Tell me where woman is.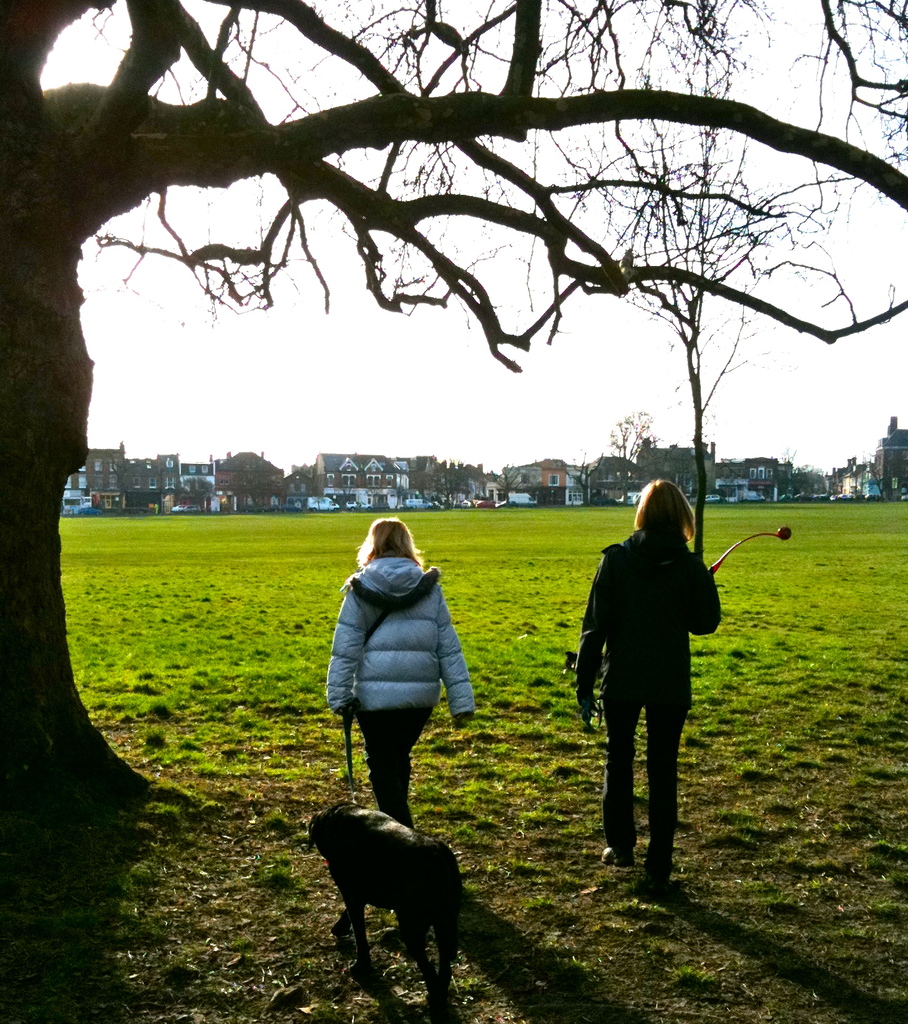
woman is at (x1=582, y1=483, x2=734, y2=879).
